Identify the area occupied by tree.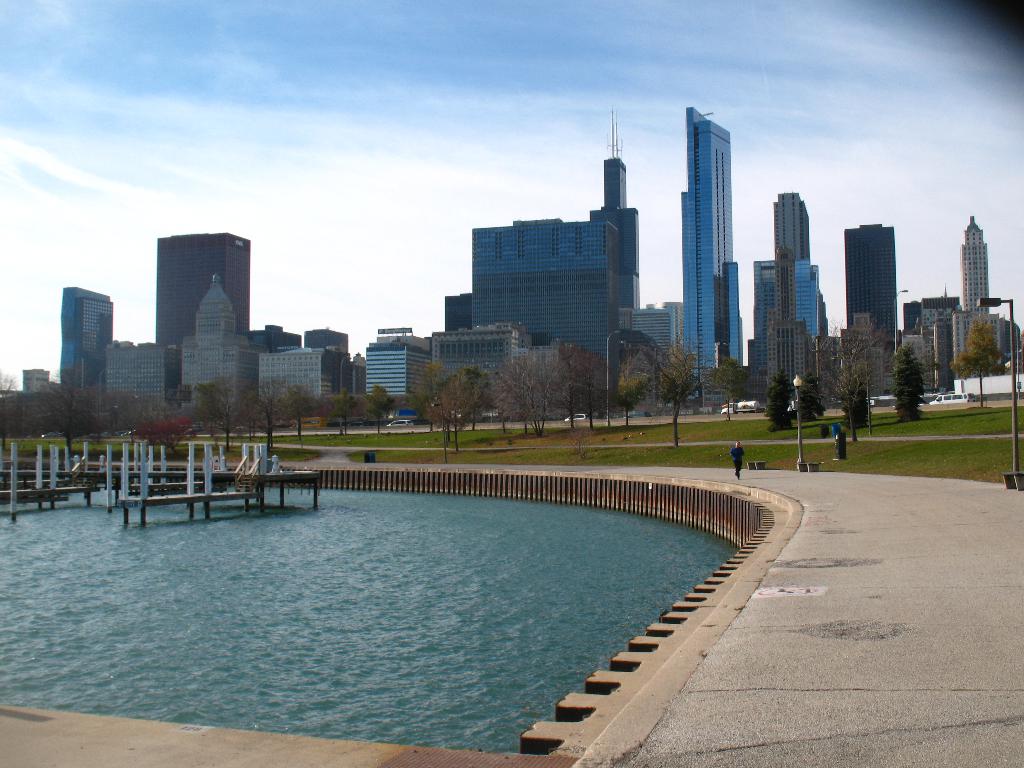
Area: bbox=[26, 358, 103, 476].
